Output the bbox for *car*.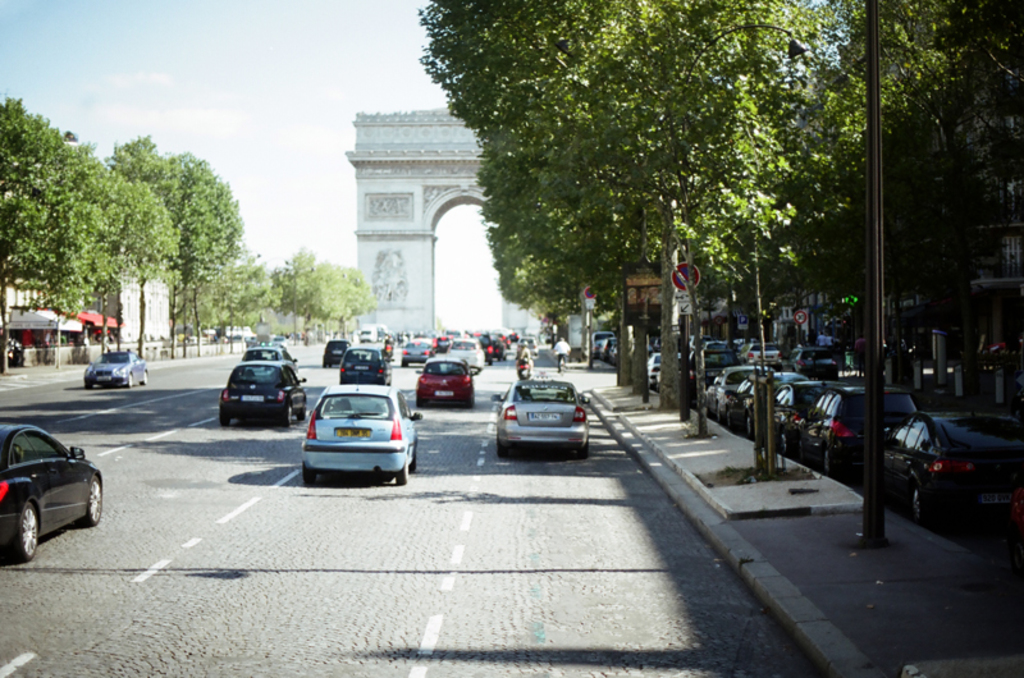
box(0, 425, 105, 562).
